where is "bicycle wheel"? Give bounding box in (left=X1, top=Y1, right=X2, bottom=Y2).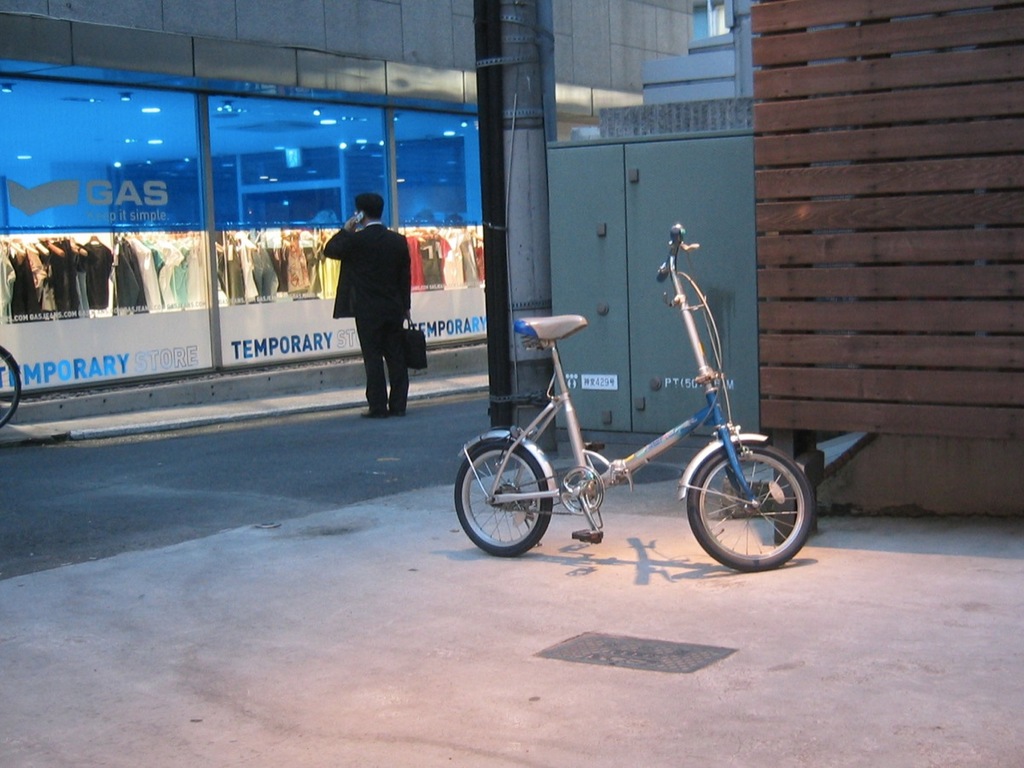
(left=0, top=351, right=23, bottom=432).
